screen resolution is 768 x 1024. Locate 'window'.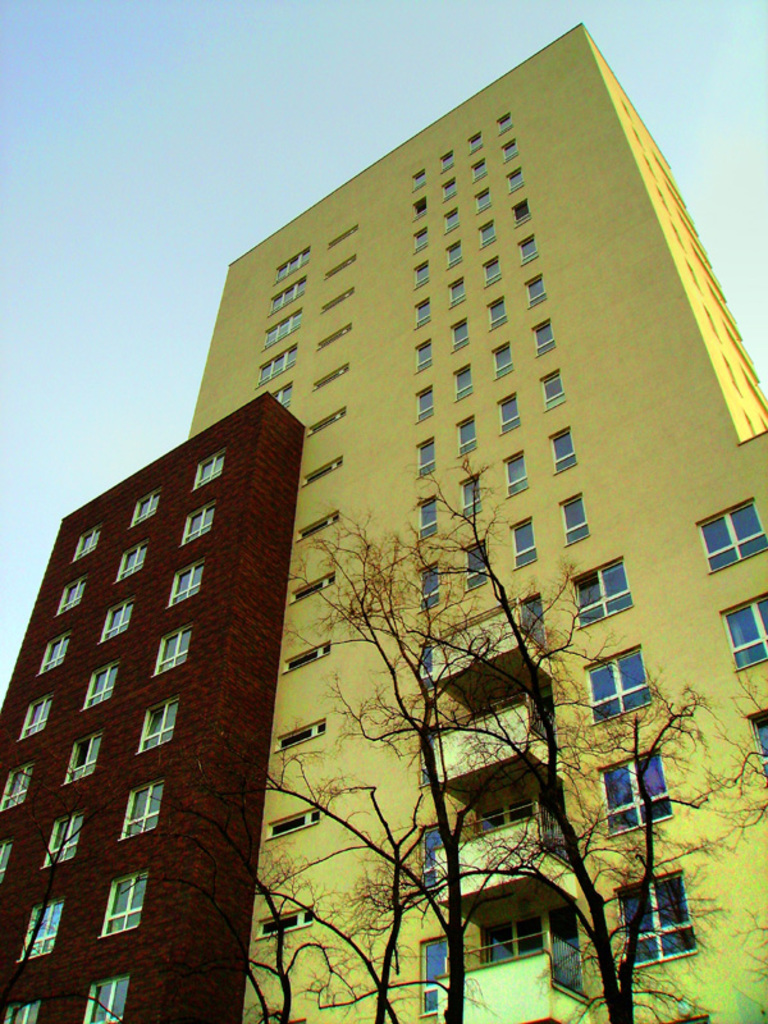
466/543/488/591.
